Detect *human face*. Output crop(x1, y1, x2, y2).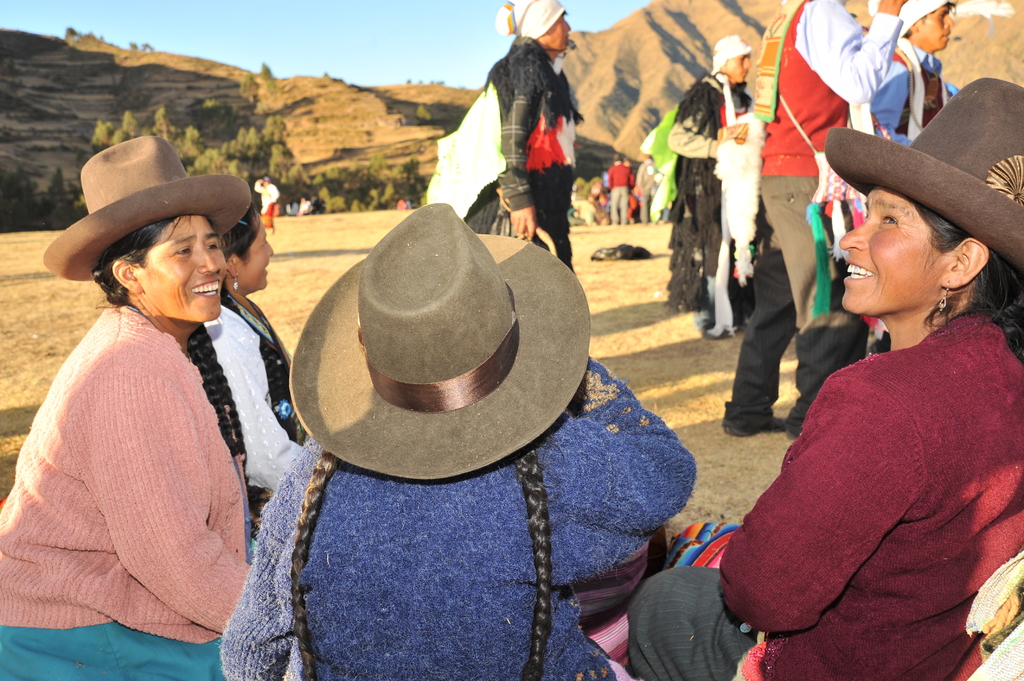
crop(843, 191, 945, 319).
